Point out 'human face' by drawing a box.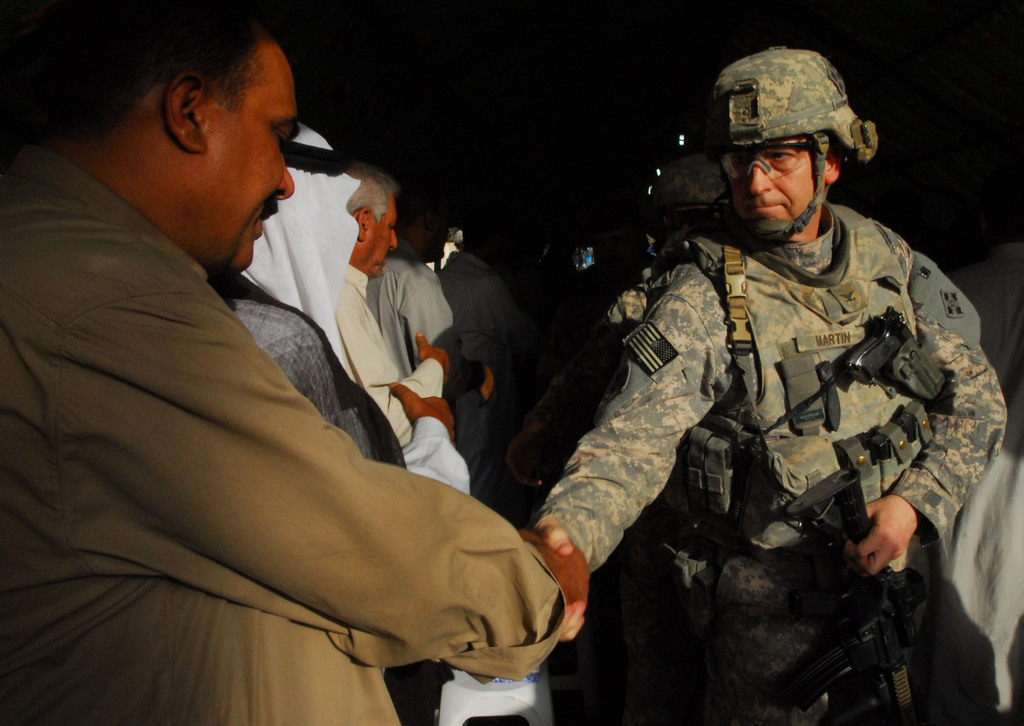
[left=727, top=138, right=815, bottom=225].
